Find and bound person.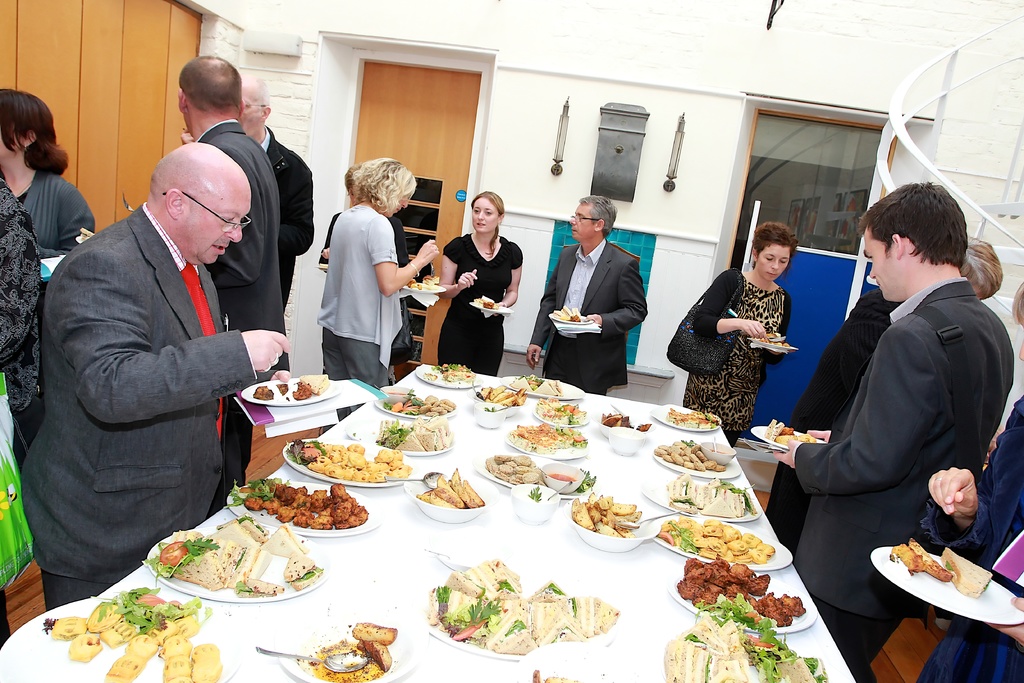
Bound: 319/152/439/433.
